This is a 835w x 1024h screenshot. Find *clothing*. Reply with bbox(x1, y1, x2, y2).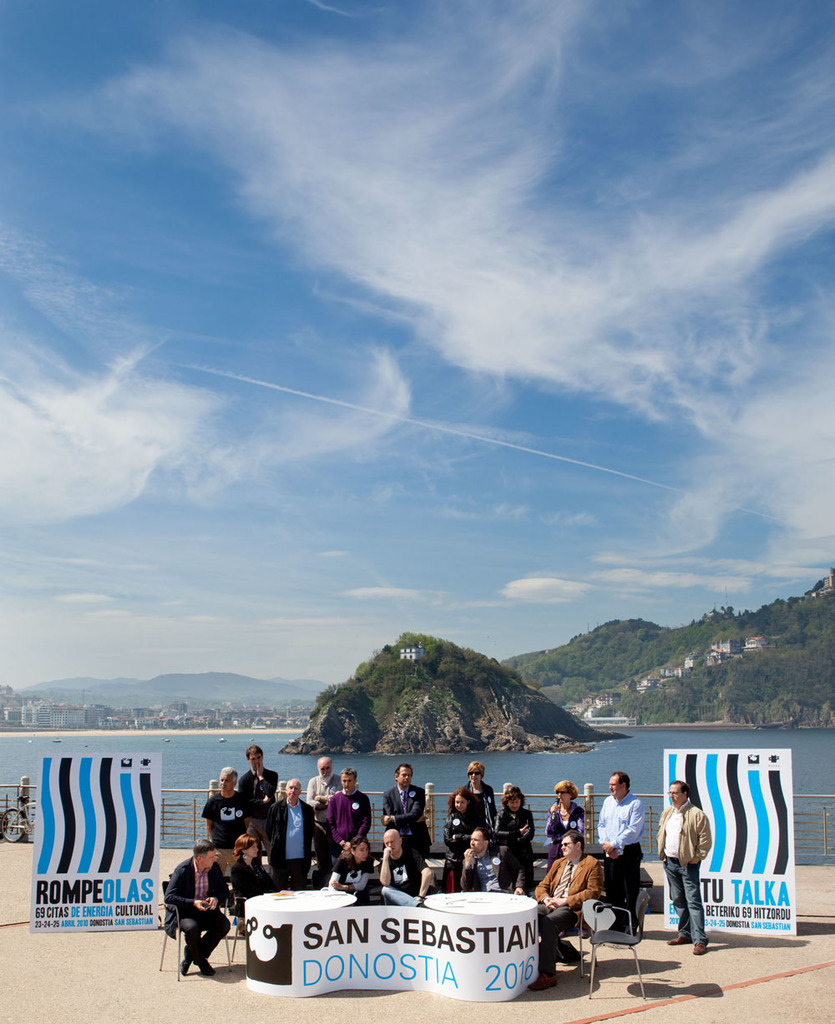
bbox(667, 857, 702, 941).
